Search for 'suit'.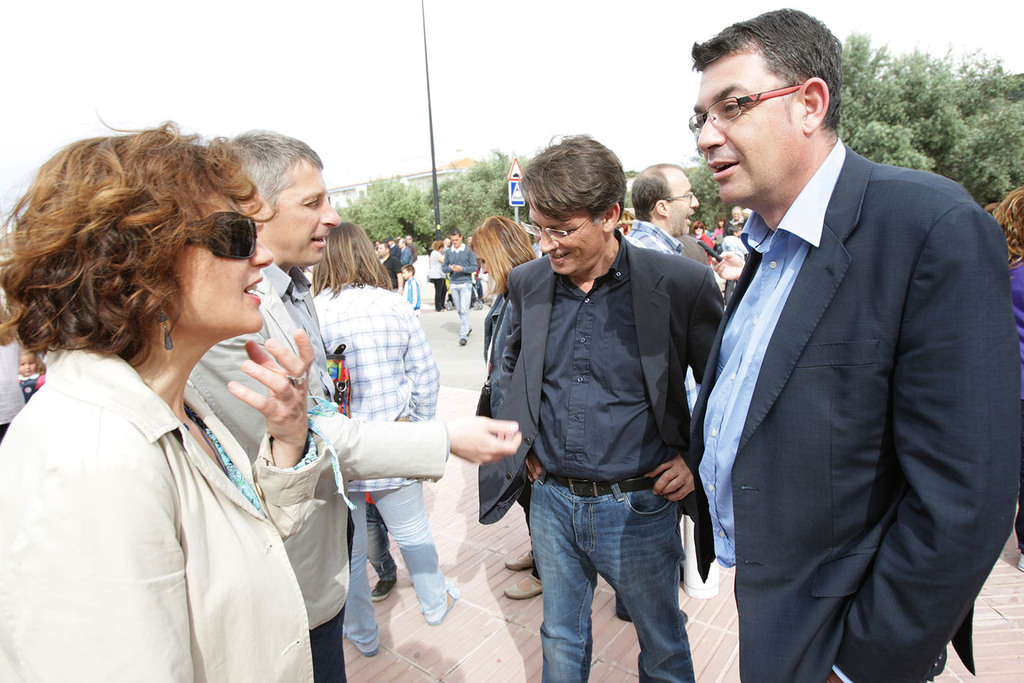
Found at [471,226,726,580].
